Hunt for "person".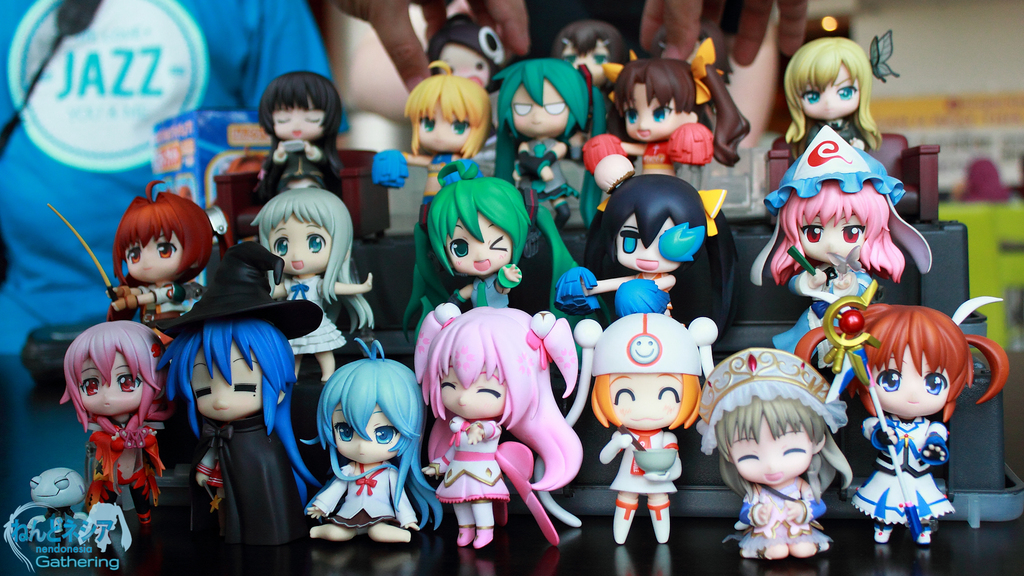
Hunted down at crop(823, 294, 1013, 545).
